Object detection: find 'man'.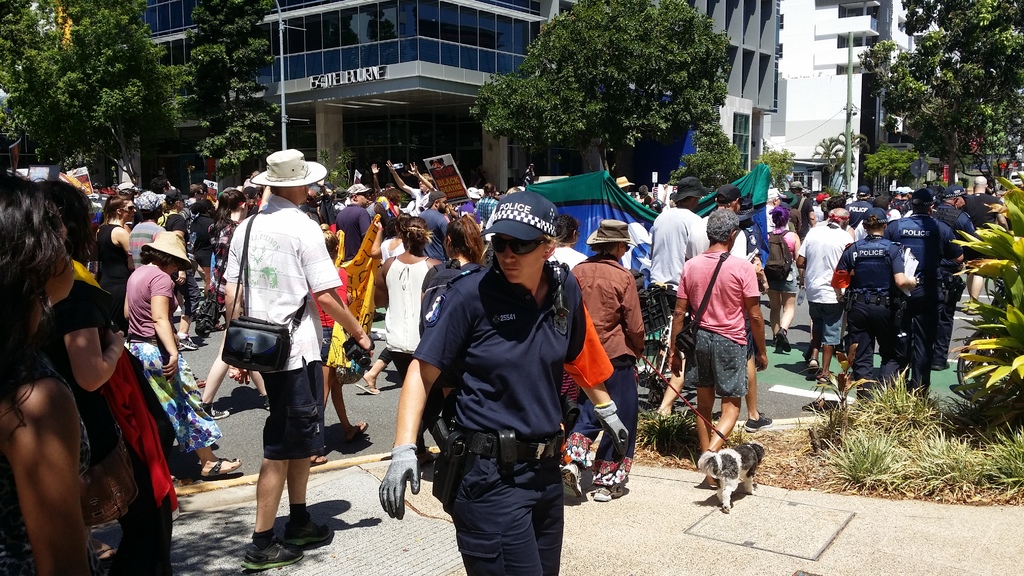
(left=957, top=174, right=1011, bottom=304).
